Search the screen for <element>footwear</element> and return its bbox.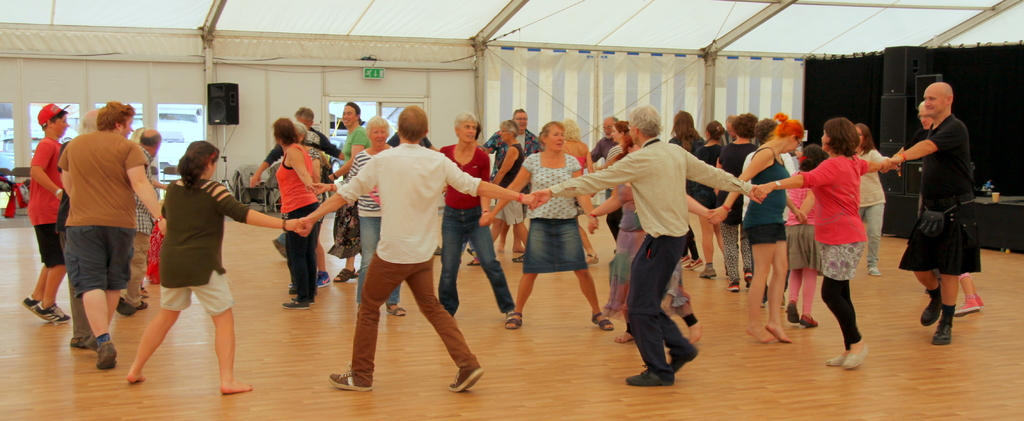
Found: x1=688, y1=309, x2=698, y2=324.
